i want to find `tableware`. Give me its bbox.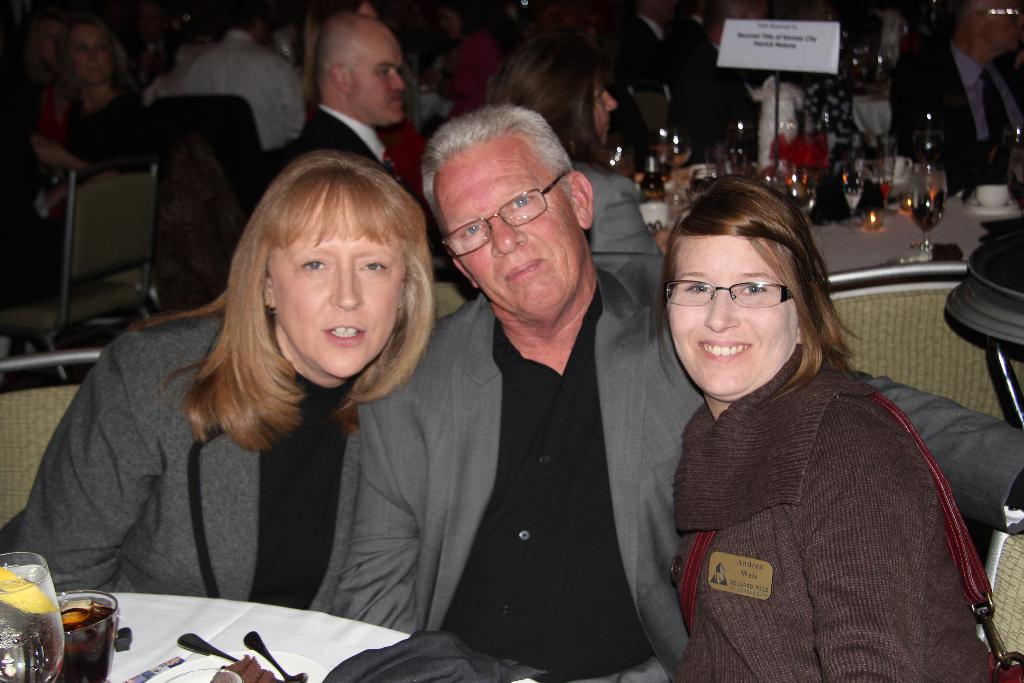
left=0, top=548, right=68, bottom=682.
